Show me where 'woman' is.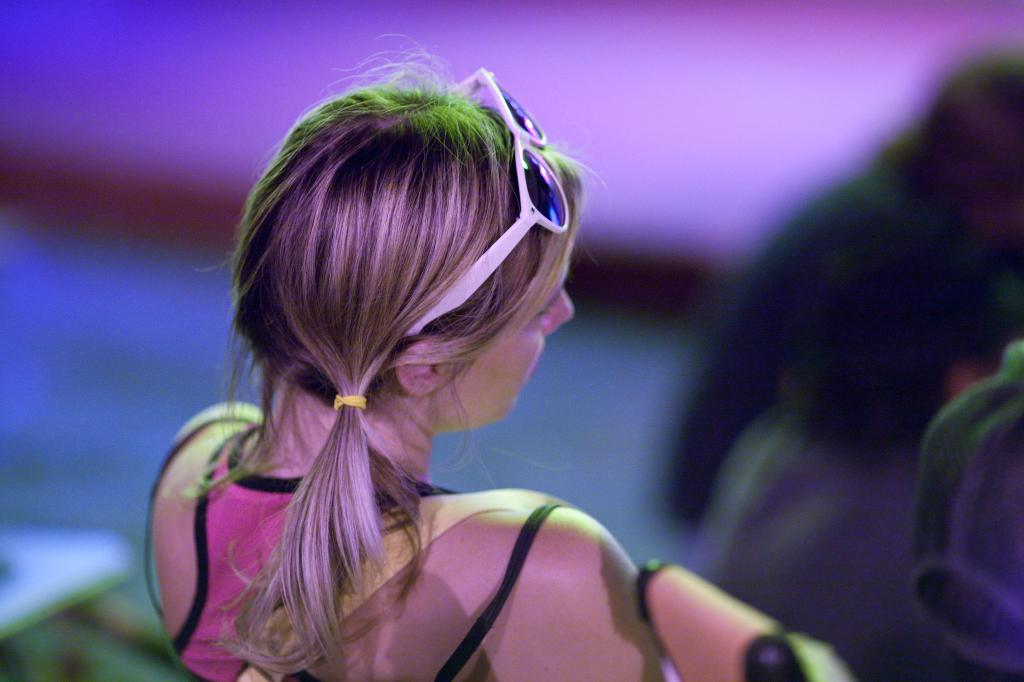
'woman' is at 122 33 708 681.
